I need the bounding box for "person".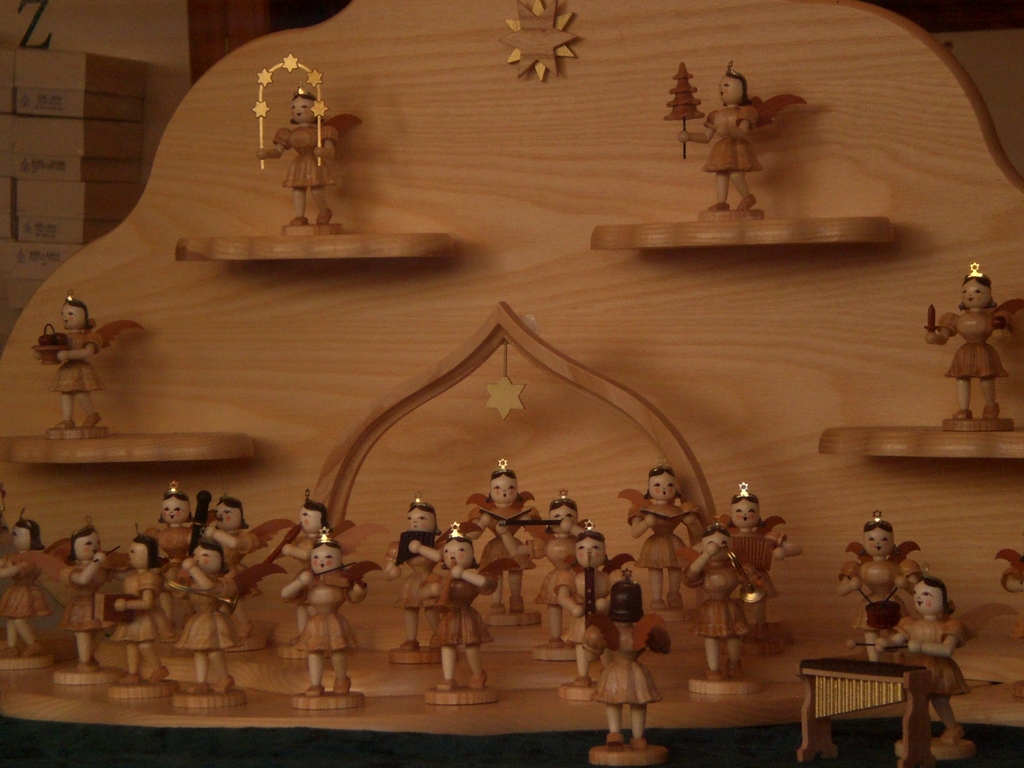
Here it is: [680, 60, 767, 211].
